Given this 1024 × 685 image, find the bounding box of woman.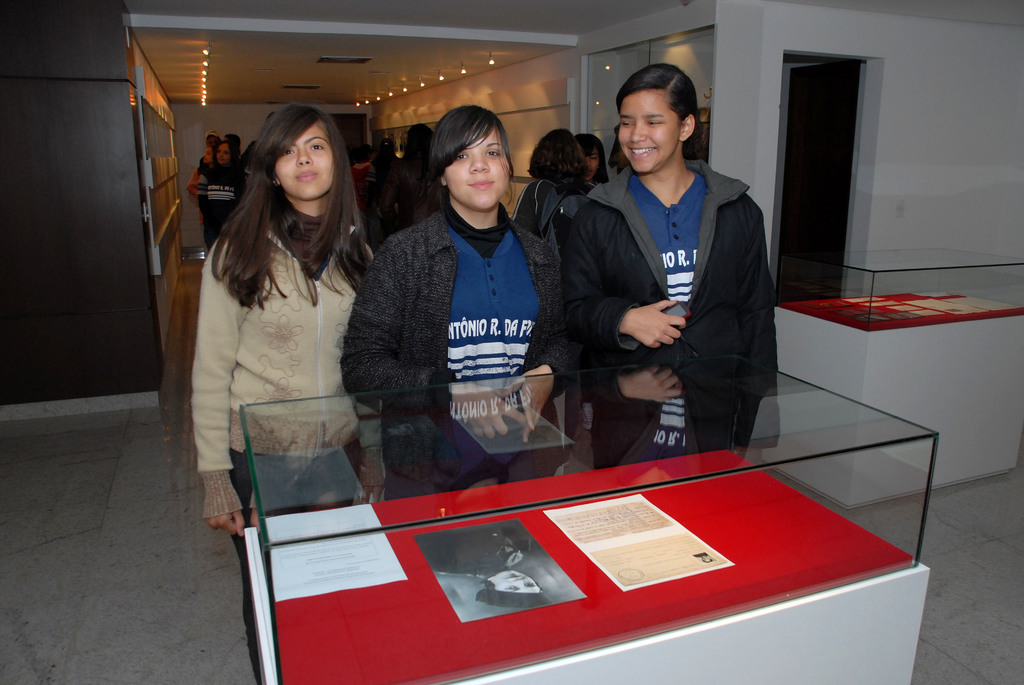
{"x1": 571, "y1": 130, "x2": 608, "y2": 184}.
